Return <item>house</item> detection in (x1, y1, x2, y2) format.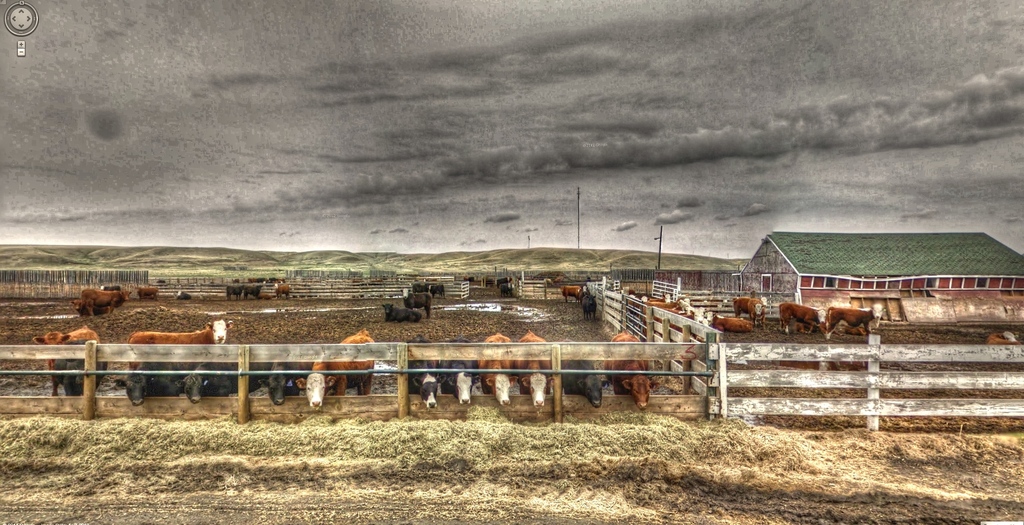
(742, 224, 1023, 331).
